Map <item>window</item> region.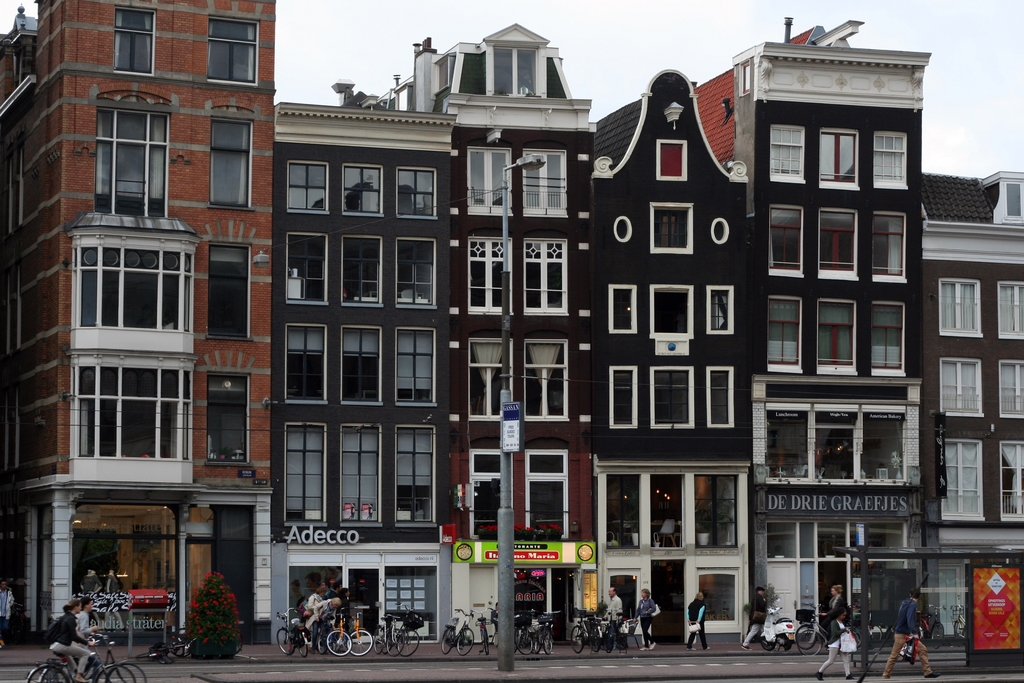
Mapped to Rect(340, 421, 383, 522).
